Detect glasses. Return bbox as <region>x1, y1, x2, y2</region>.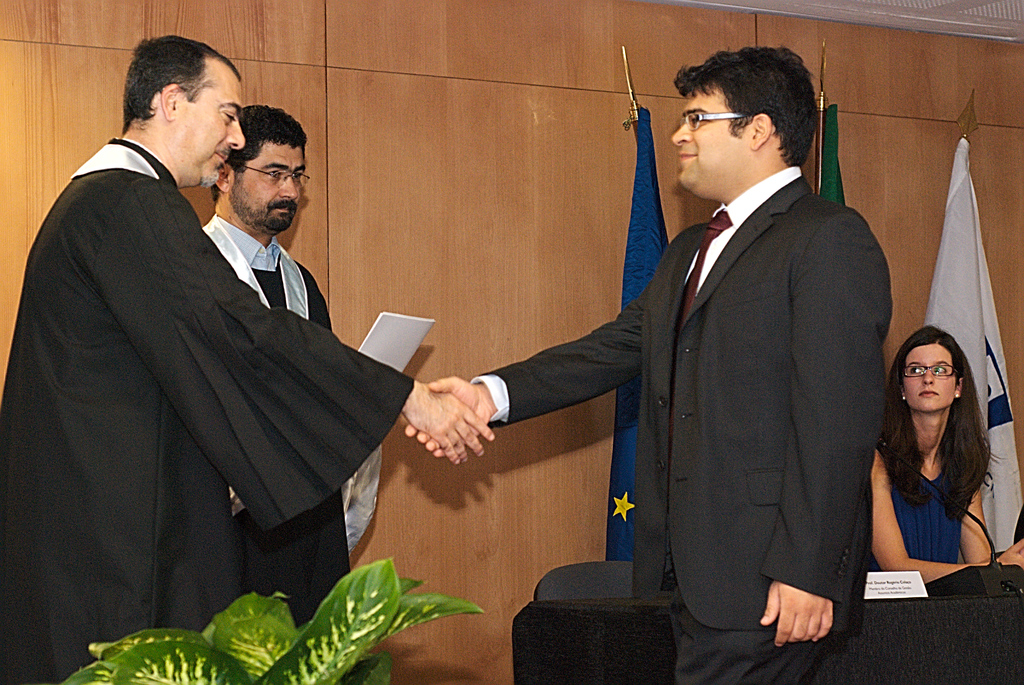
<region>230, 162, 310, 183</region>.
